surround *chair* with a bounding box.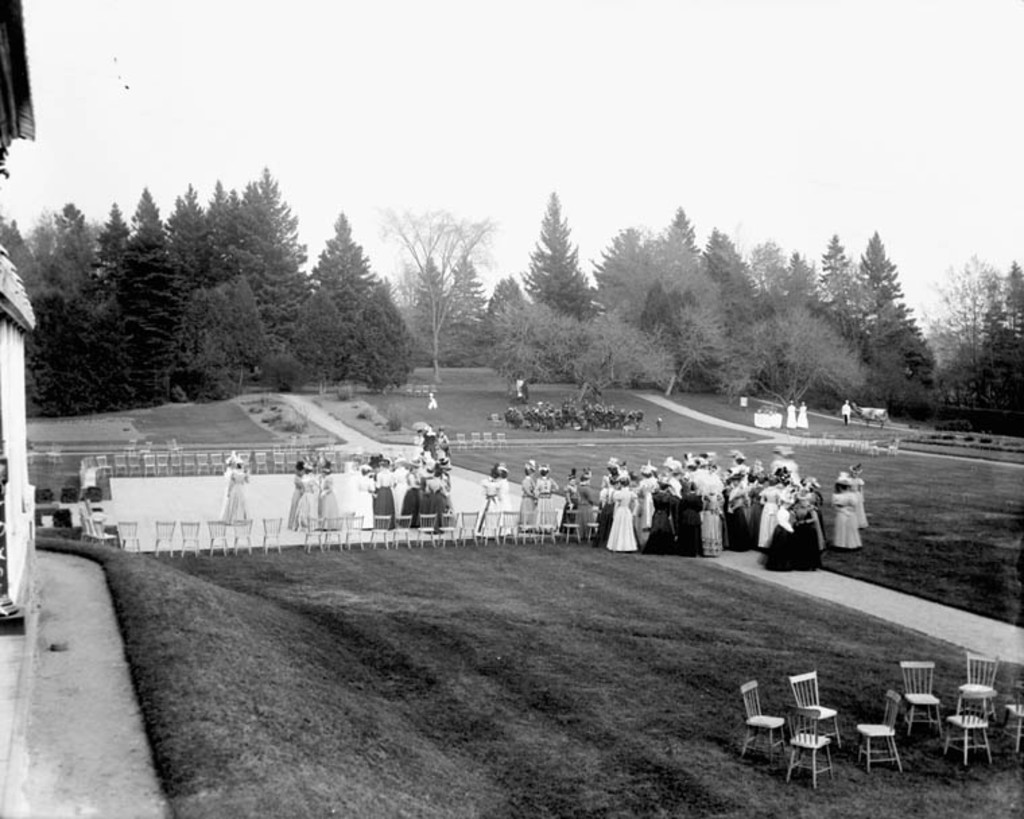
locate(939, 683, 1000, 771).
